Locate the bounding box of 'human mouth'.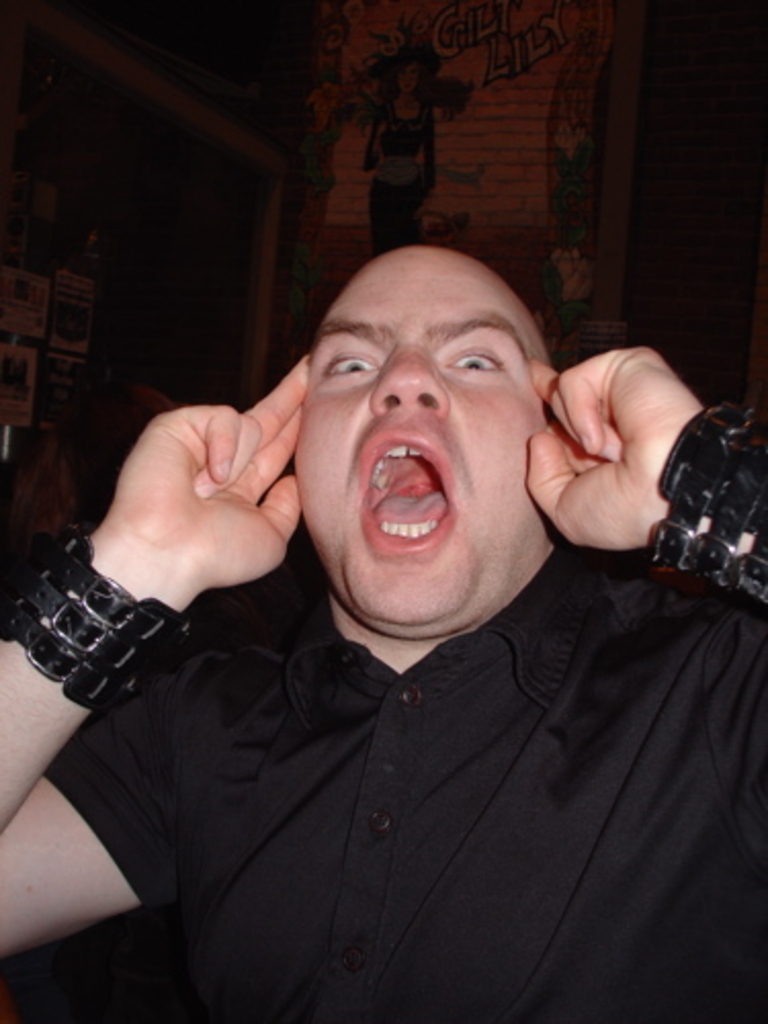
Bounding box: <box>340,461,485,553</box>.
